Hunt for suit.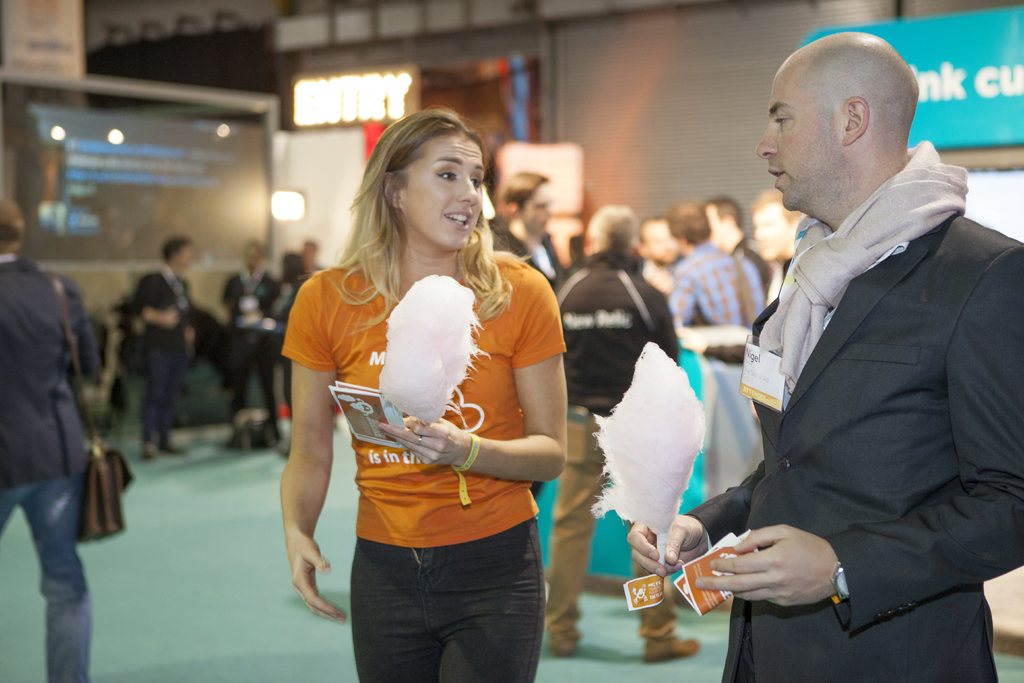
Hunted down at x1=0 y1=253 x2=105 y2=490.
